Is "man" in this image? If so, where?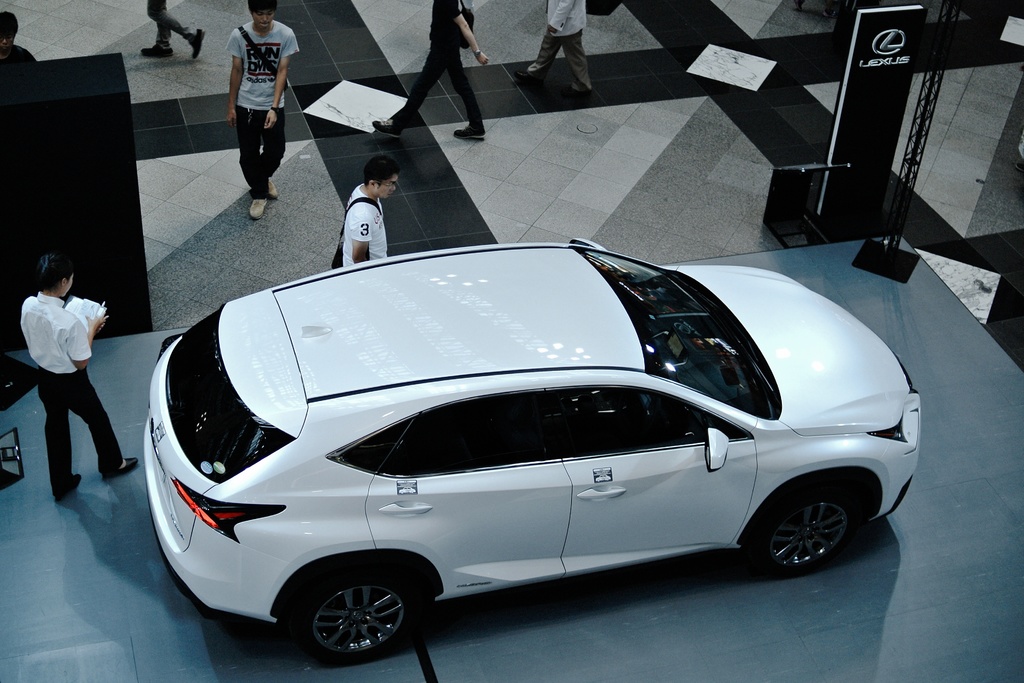
Yes, at [left=342, top=152, right=399, bottom=267].
